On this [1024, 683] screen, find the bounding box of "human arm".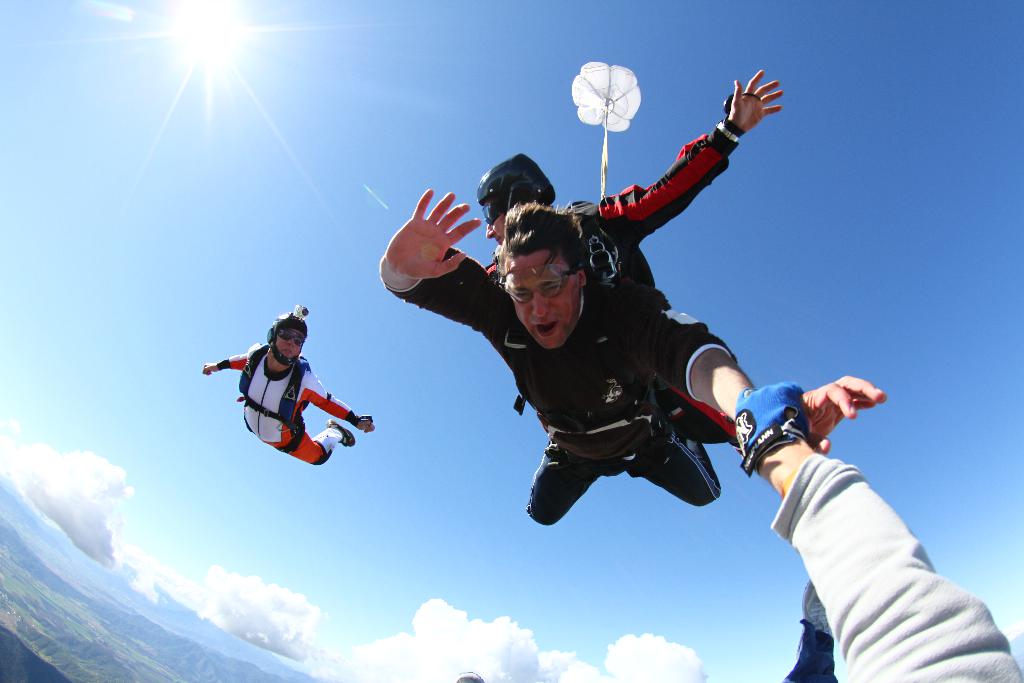
Bounding box: crop(199, 352, 244, 378).
